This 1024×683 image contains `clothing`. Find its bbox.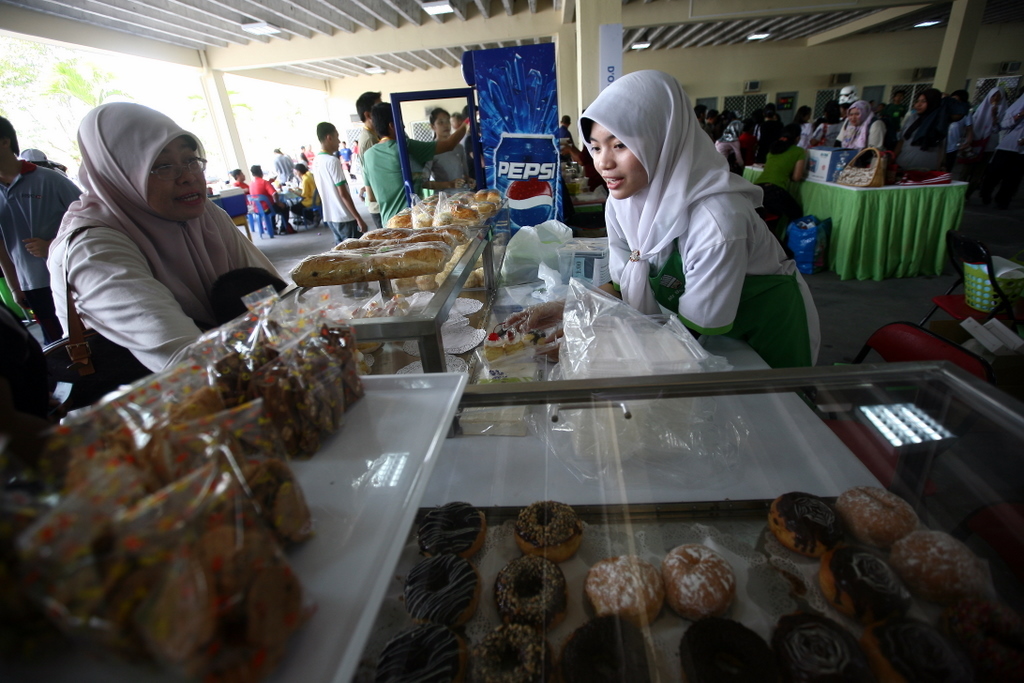
(757, 146, 807, 193).
